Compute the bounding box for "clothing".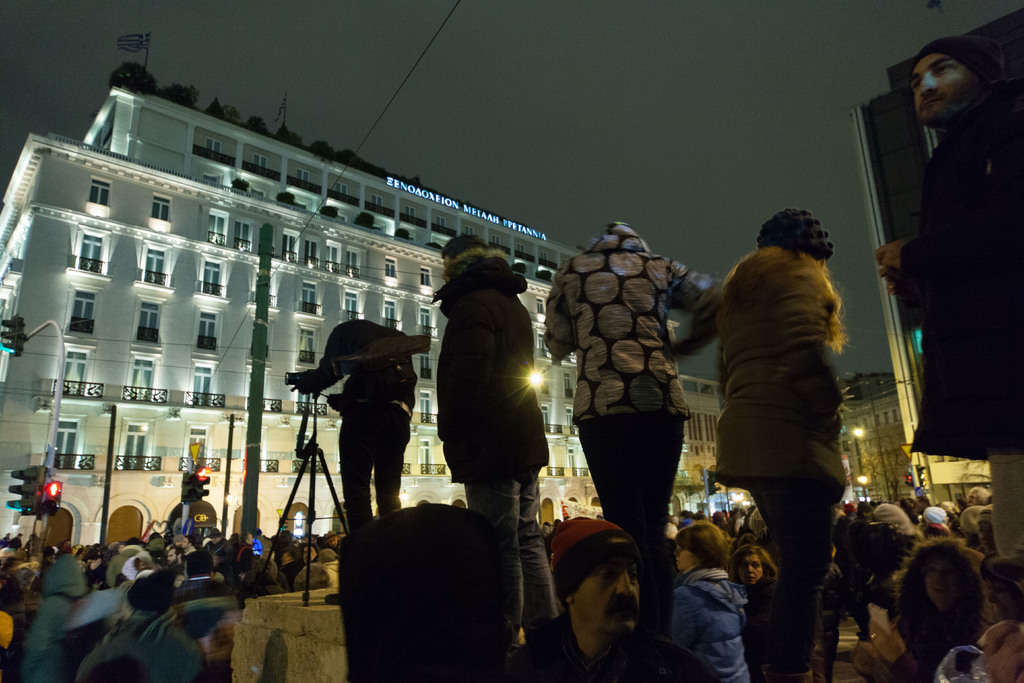
(705,190,863,588).
